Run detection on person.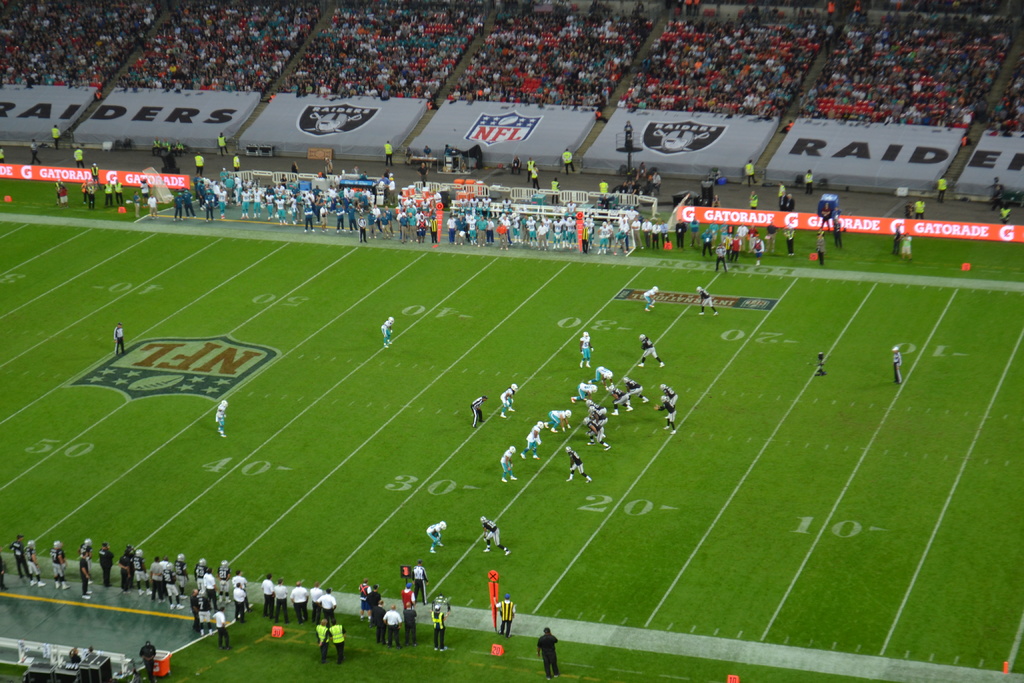
Result: (641,219,649,245).
